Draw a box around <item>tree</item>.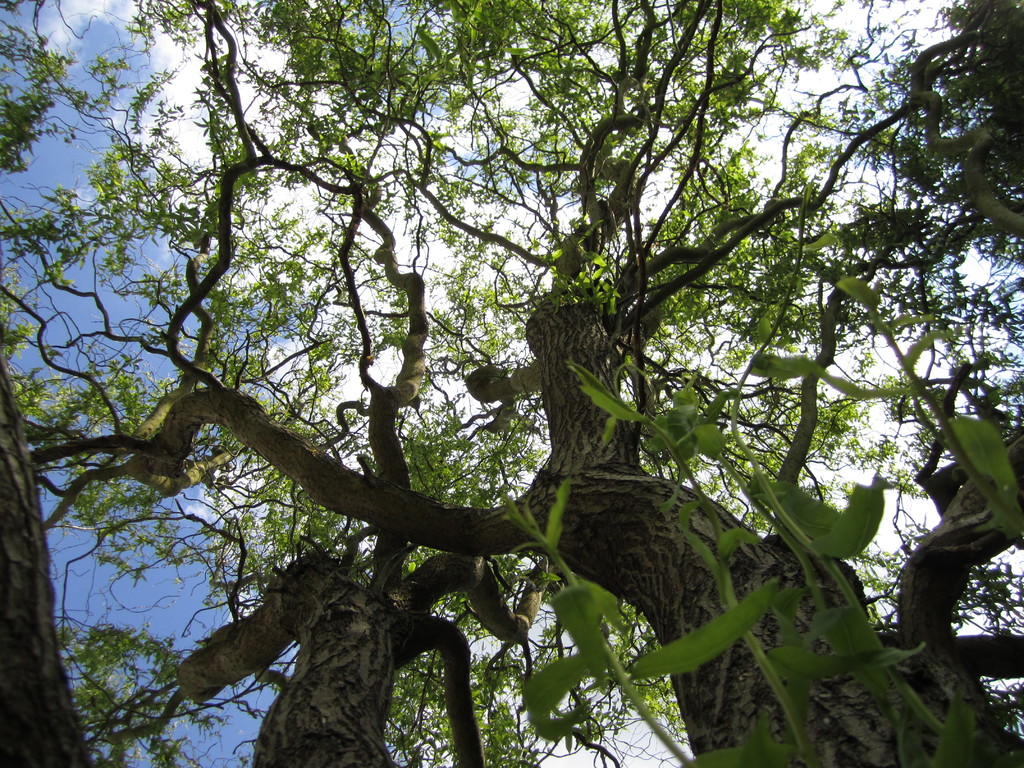
detection(38, 15, 1014, 748).
